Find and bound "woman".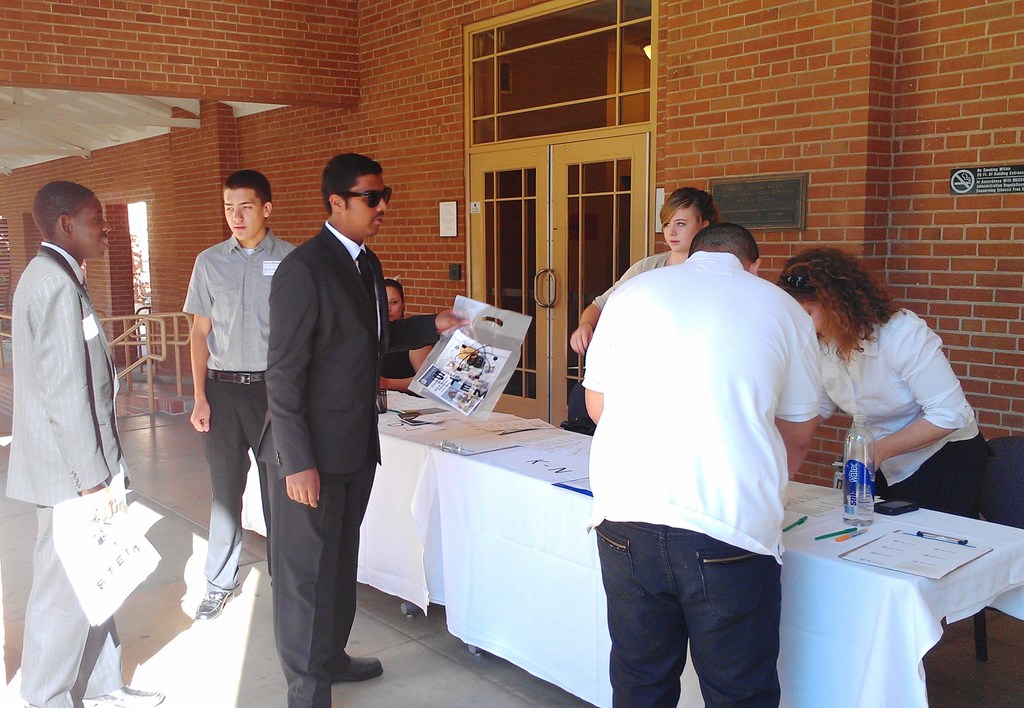
Bound: (781,255,981,531).
